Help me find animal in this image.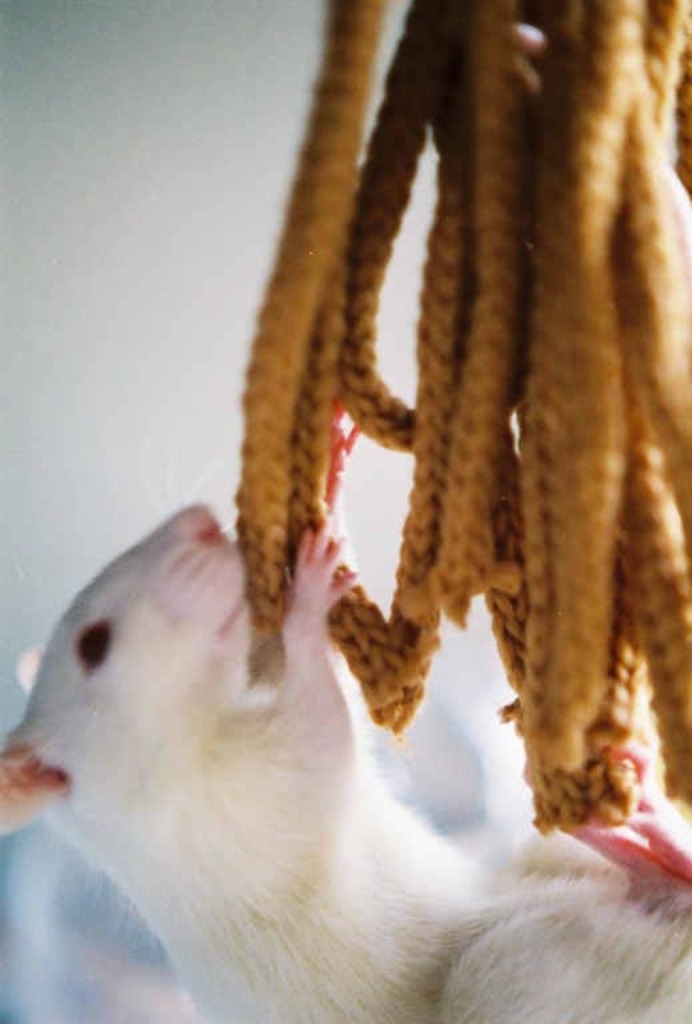
Found it: 0,493,691,1023.
